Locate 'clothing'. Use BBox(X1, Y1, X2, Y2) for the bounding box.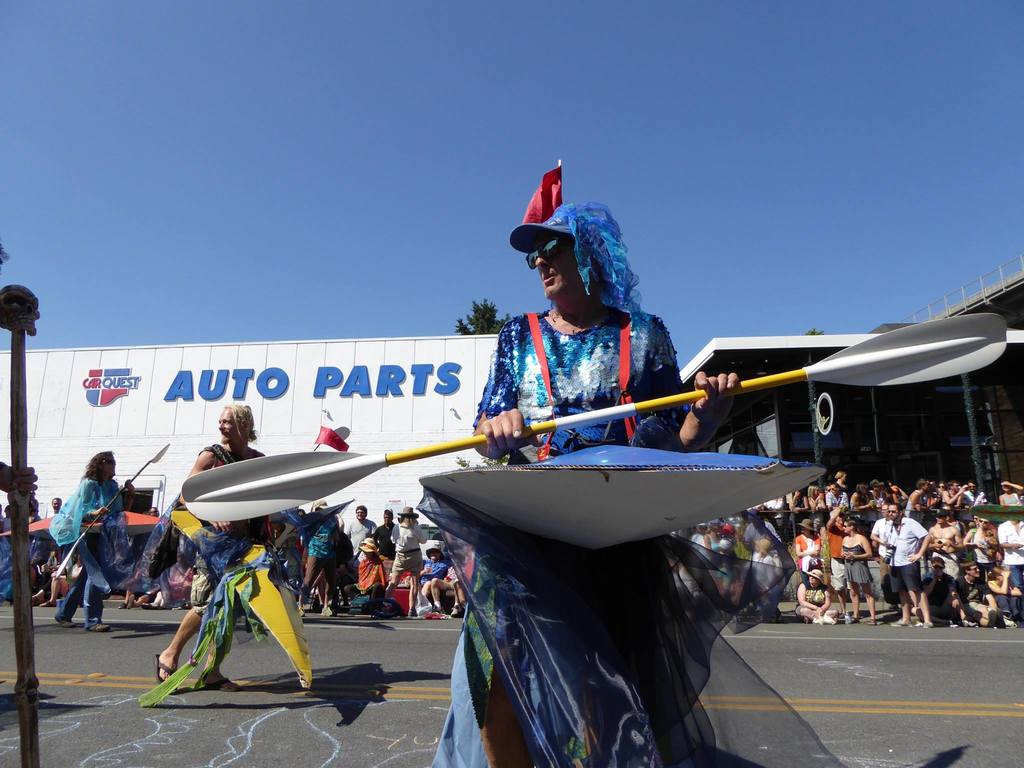
BBox(173, 431, 272, 638).
